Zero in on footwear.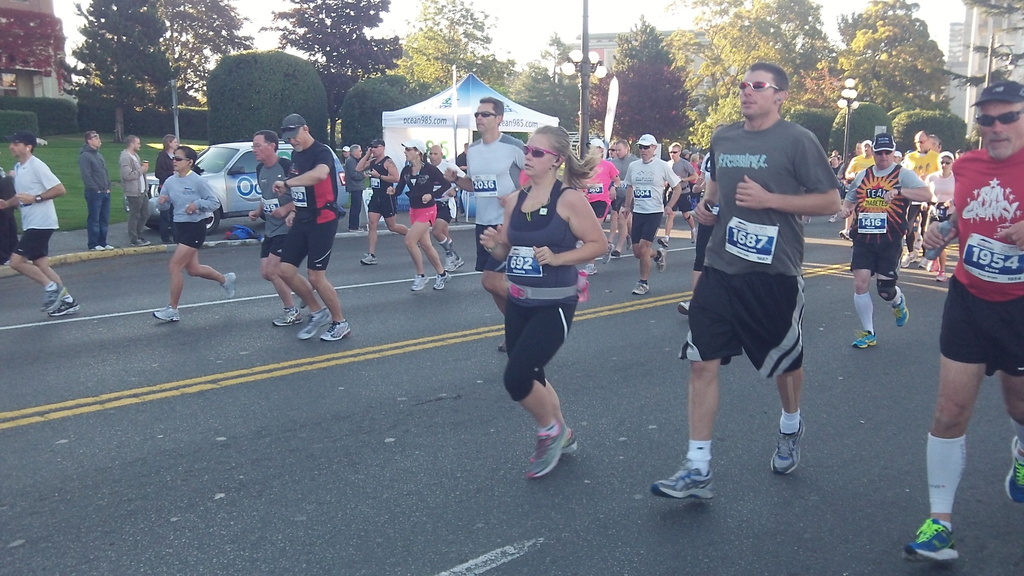
Zeroed in: (x1=434, y1=265, x2=449, y2=292).
